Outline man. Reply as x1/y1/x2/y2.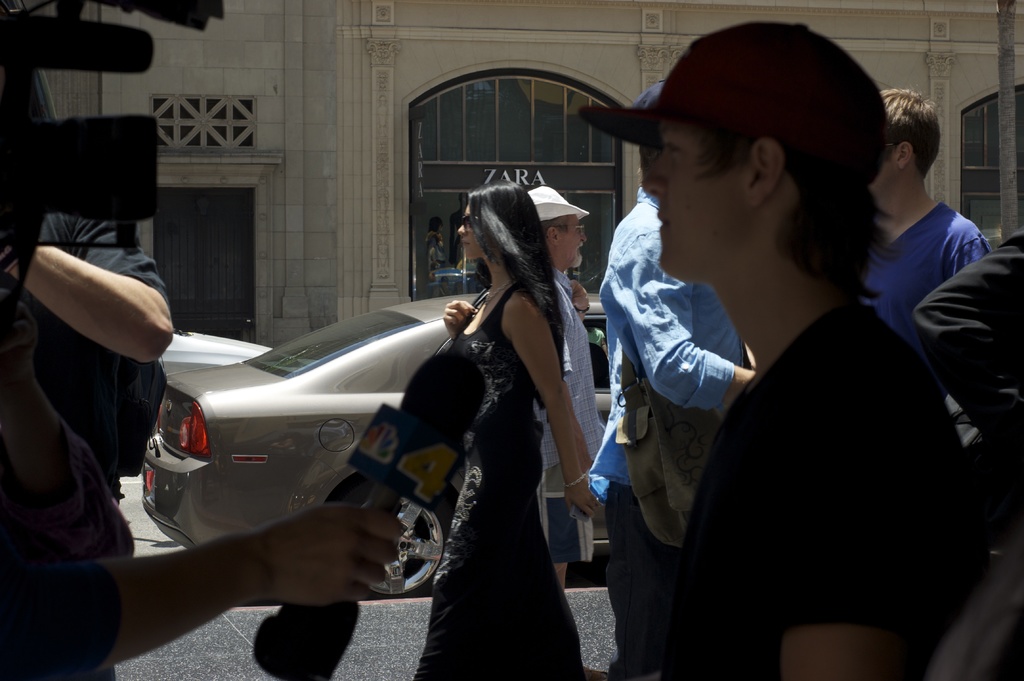
860/88/982/347.
